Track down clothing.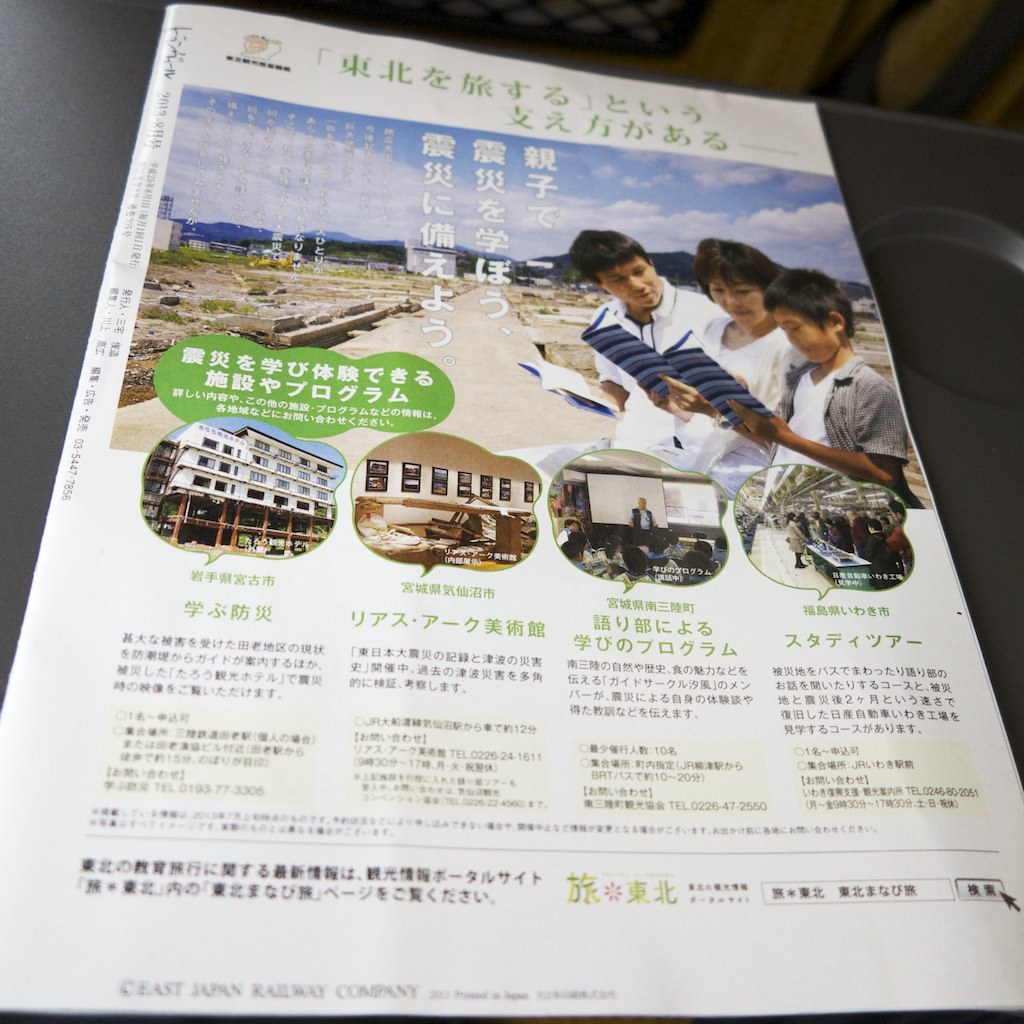
Tracked to locate(770, 362, 912, 513).
